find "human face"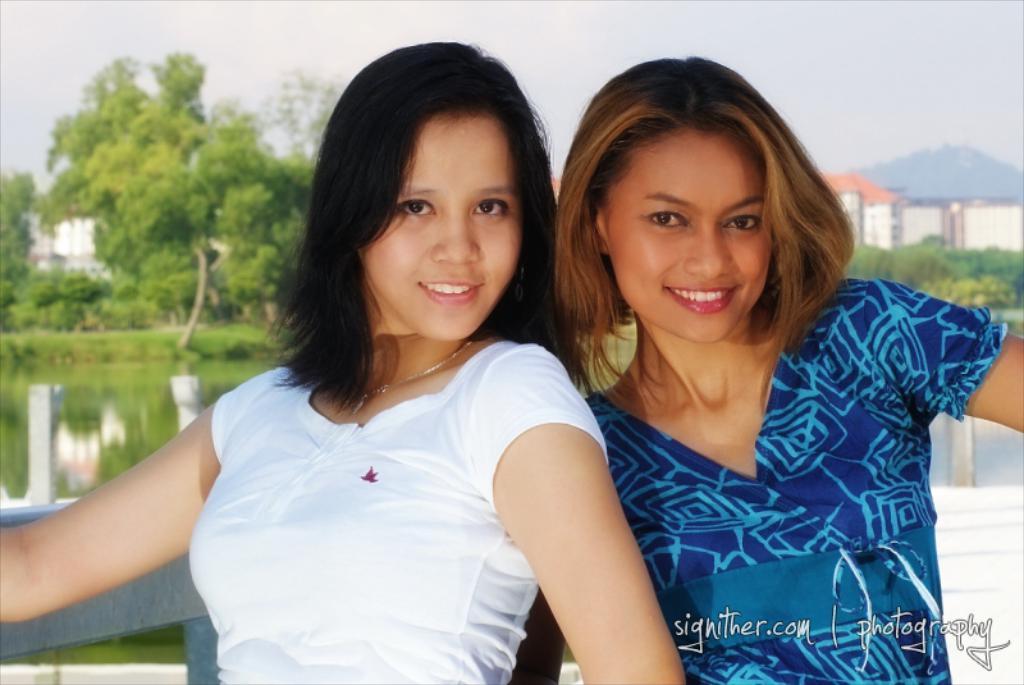
l=364, t=109, r=517, b=347
